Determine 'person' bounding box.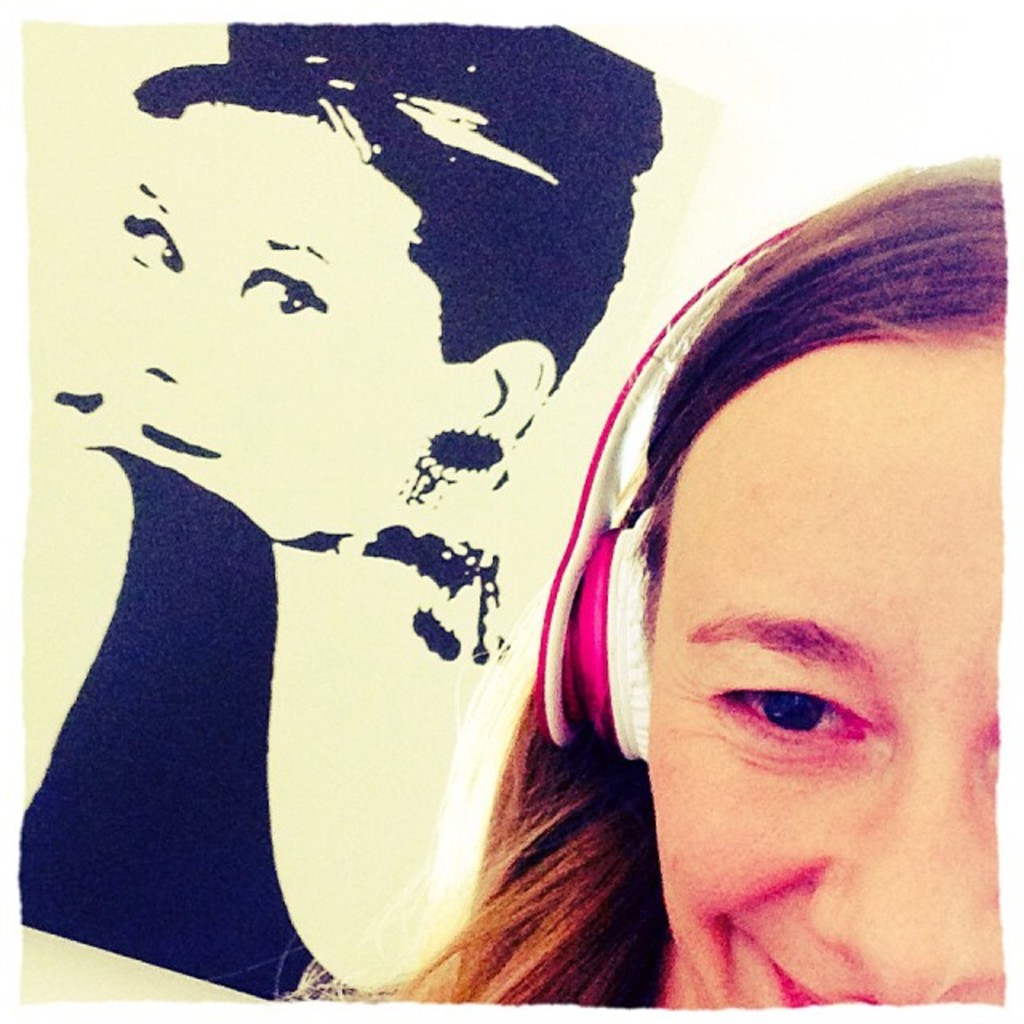
Determined: {"x1": 21, "y1": 11, "x2": 667, "y2": 997}.
